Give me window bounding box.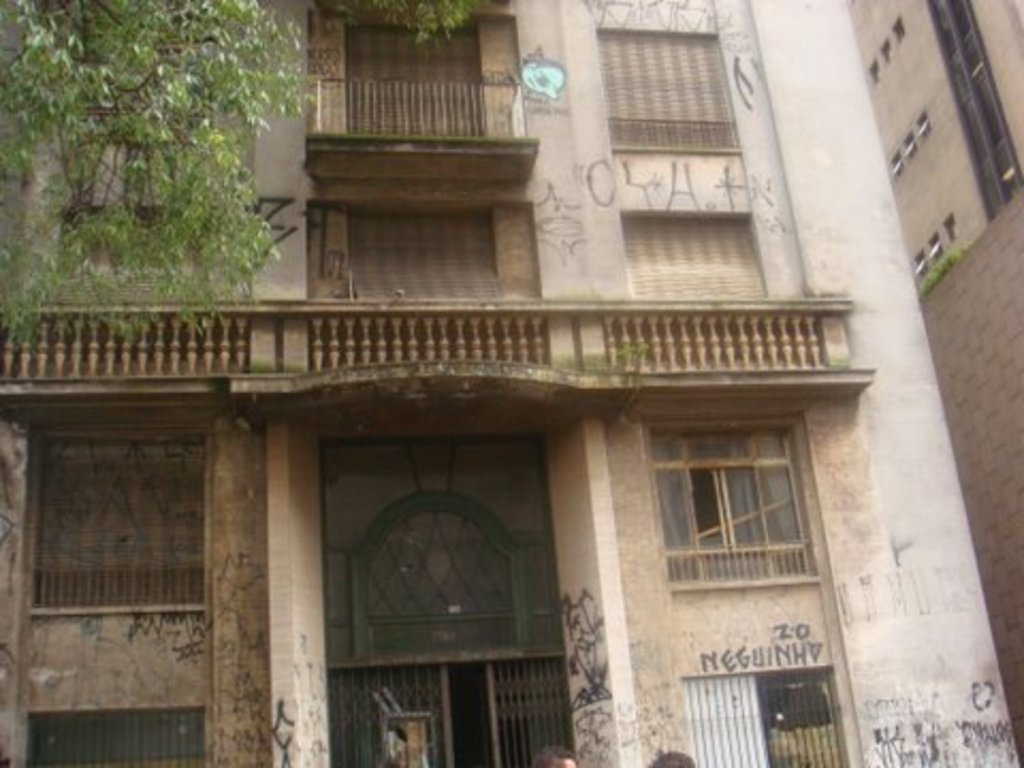
box=[873, 53, 879, 90].
